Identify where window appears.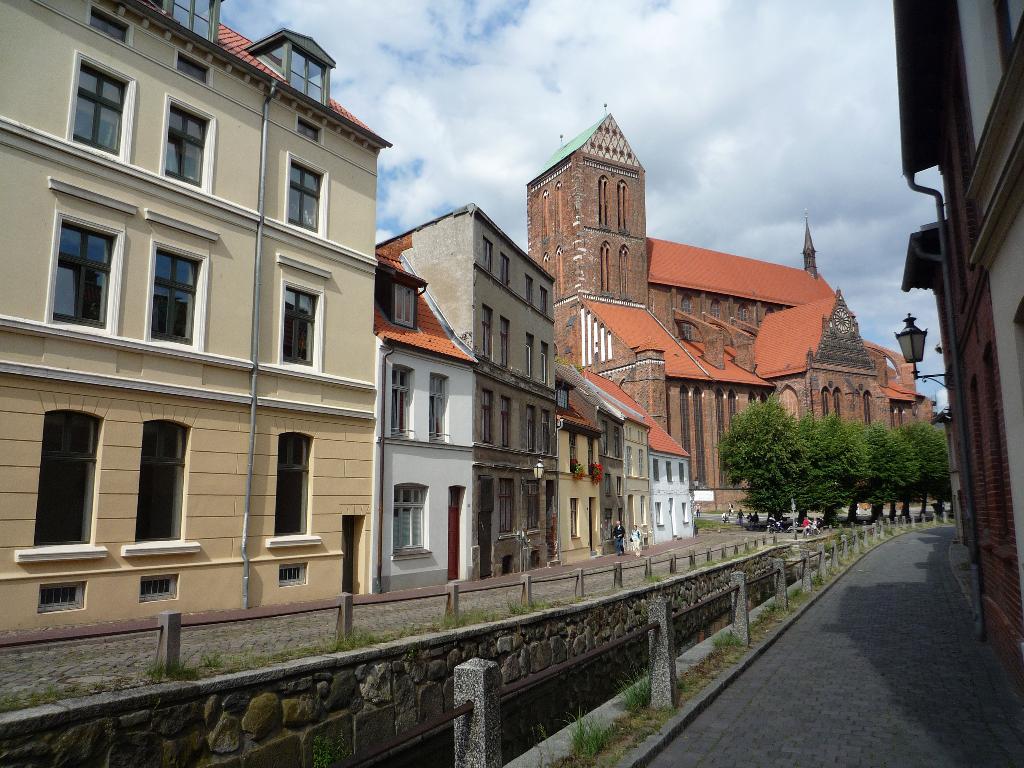
Appears at [left=678, top=296, right=700, bottom=337].
